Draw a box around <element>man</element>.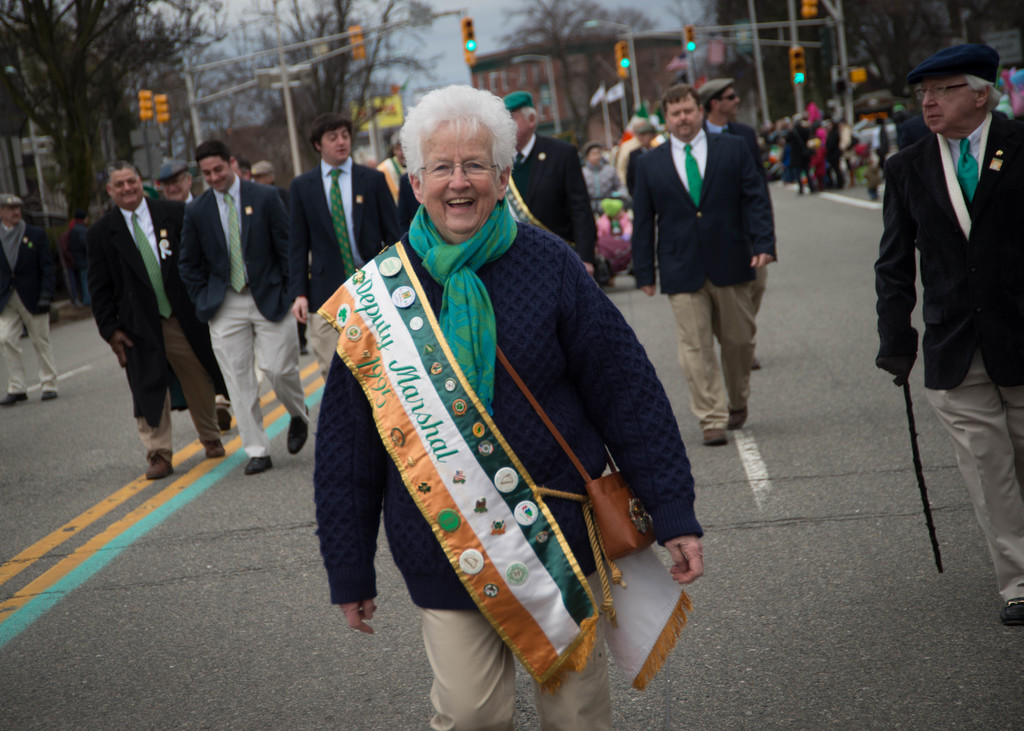
select_region(871, 37, 1016, 494).
